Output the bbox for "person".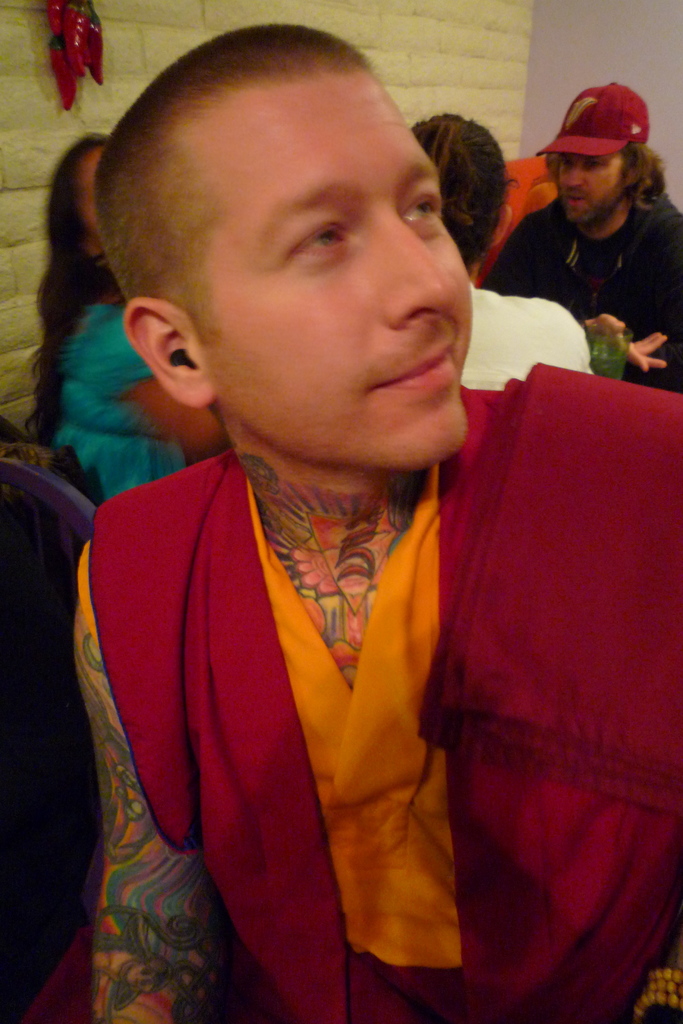
411 99 597 397.
